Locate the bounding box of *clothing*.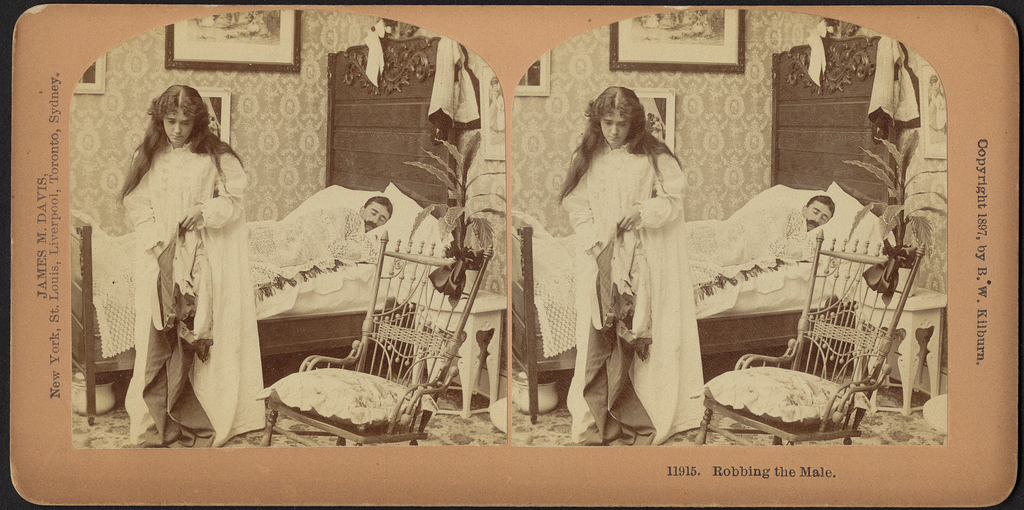
Bounding box: {"x1": 241, "y1": 202, "x2": 375, "y2": 286}.
